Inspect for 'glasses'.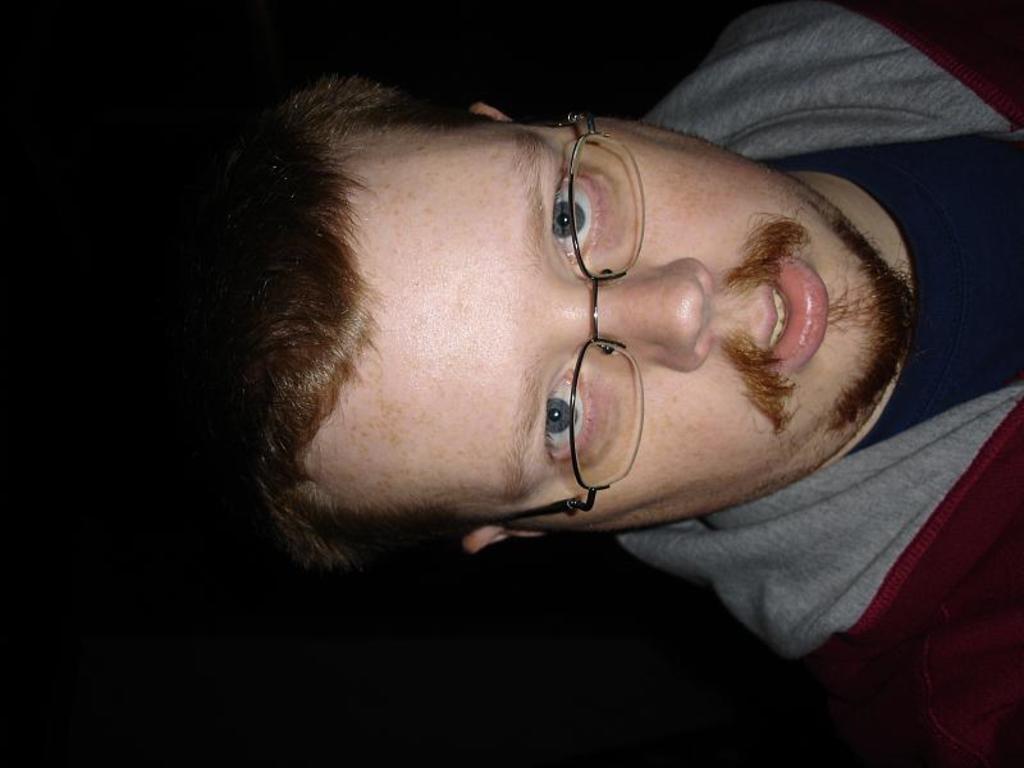
Inspection: [492, 104, 649, 521].
